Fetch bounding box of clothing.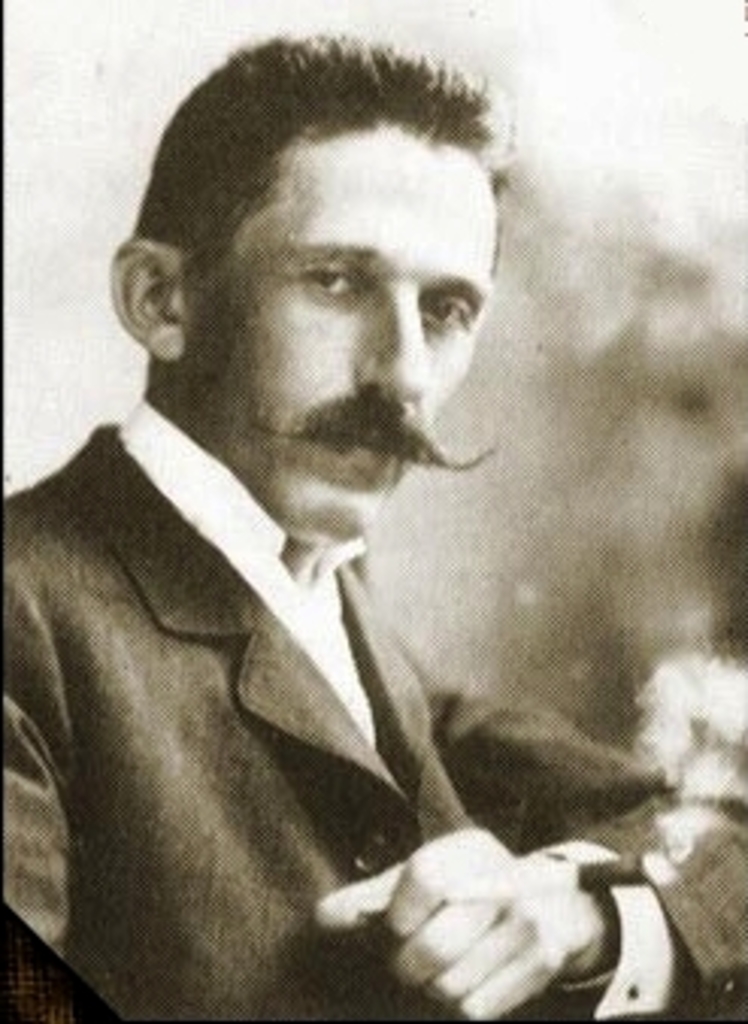
Bbox: <region>18, 230, 627, 1023</region>.
